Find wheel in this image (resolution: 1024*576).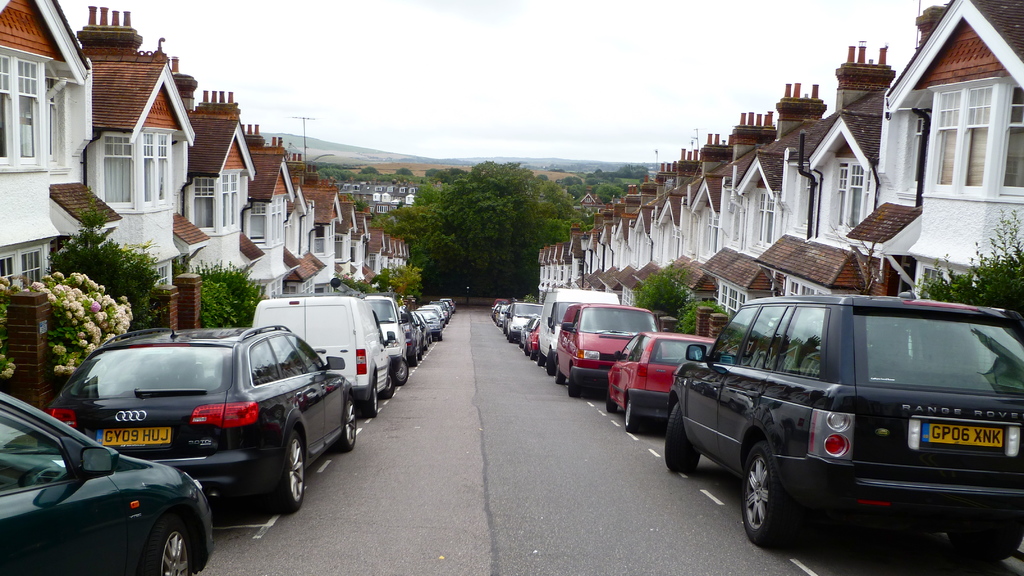
262/415/302/518.
